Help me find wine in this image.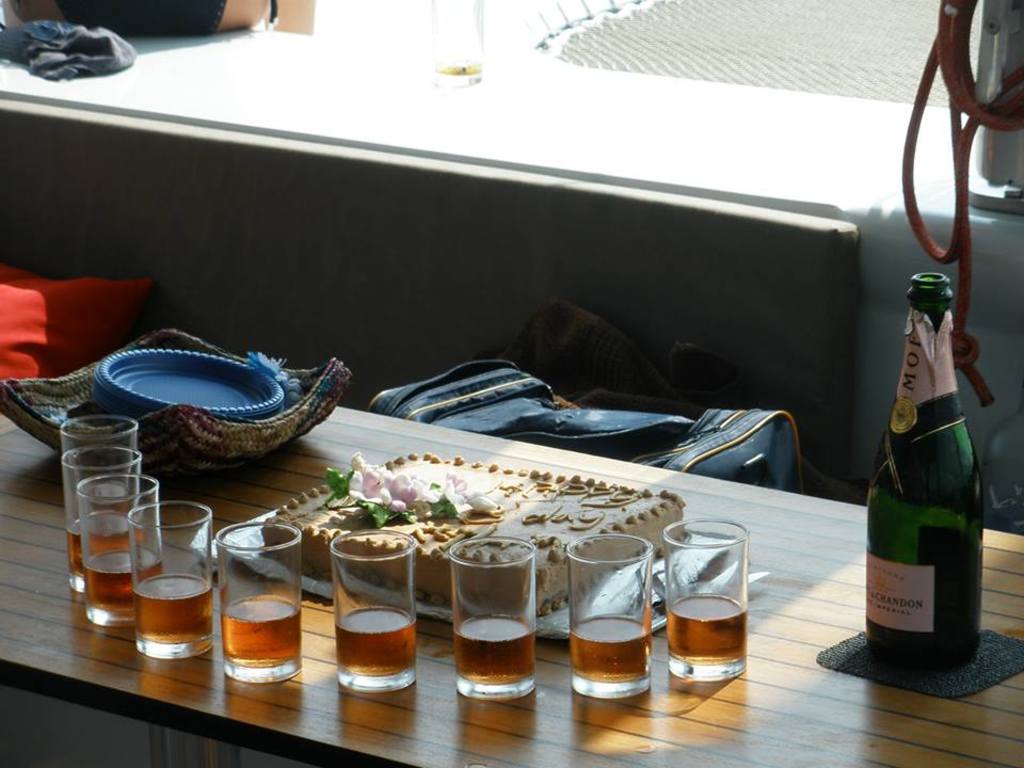
Found it: left=60, top=501, right=146, bottom=585.
